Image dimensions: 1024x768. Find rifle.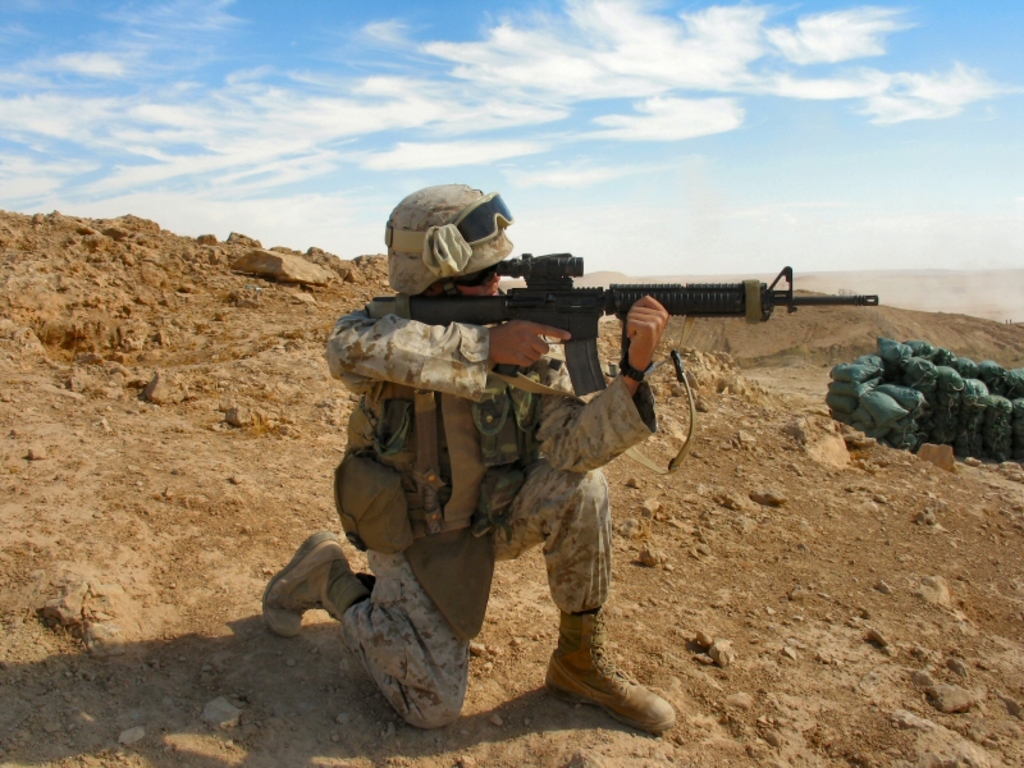
[376, 229, 854, 406].
